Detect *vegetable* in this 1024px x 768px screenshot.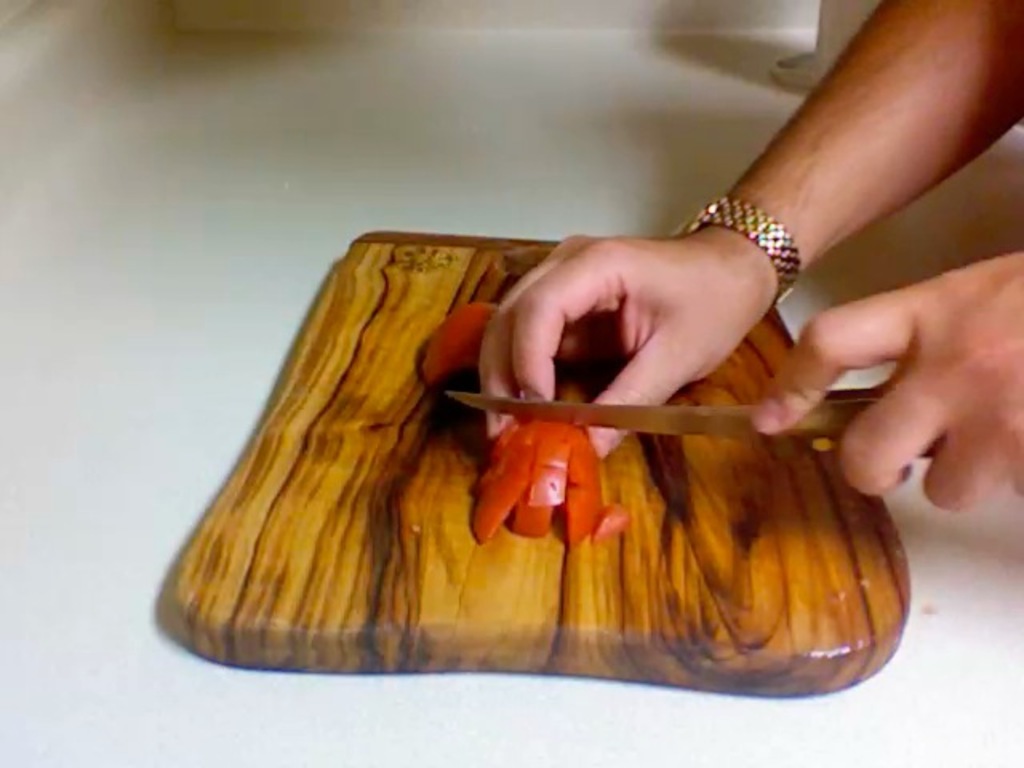
Detection: locate(419, 298, 502, 389).
